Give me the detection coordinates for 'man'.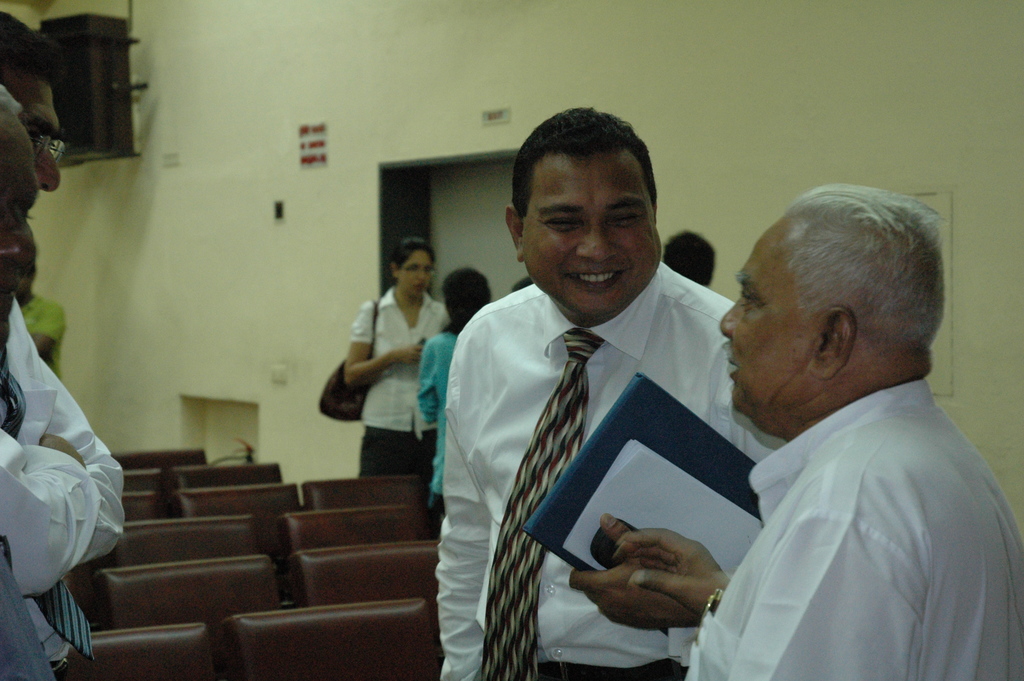
435 106 793 680.
